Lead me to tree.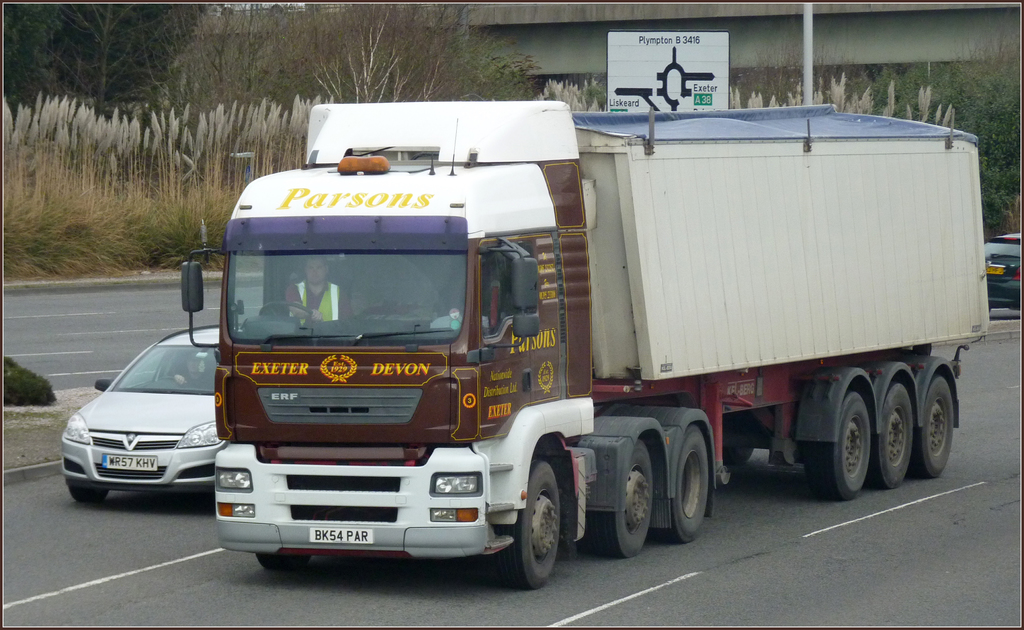
Lead to detection(3, 4, 223, 129).
